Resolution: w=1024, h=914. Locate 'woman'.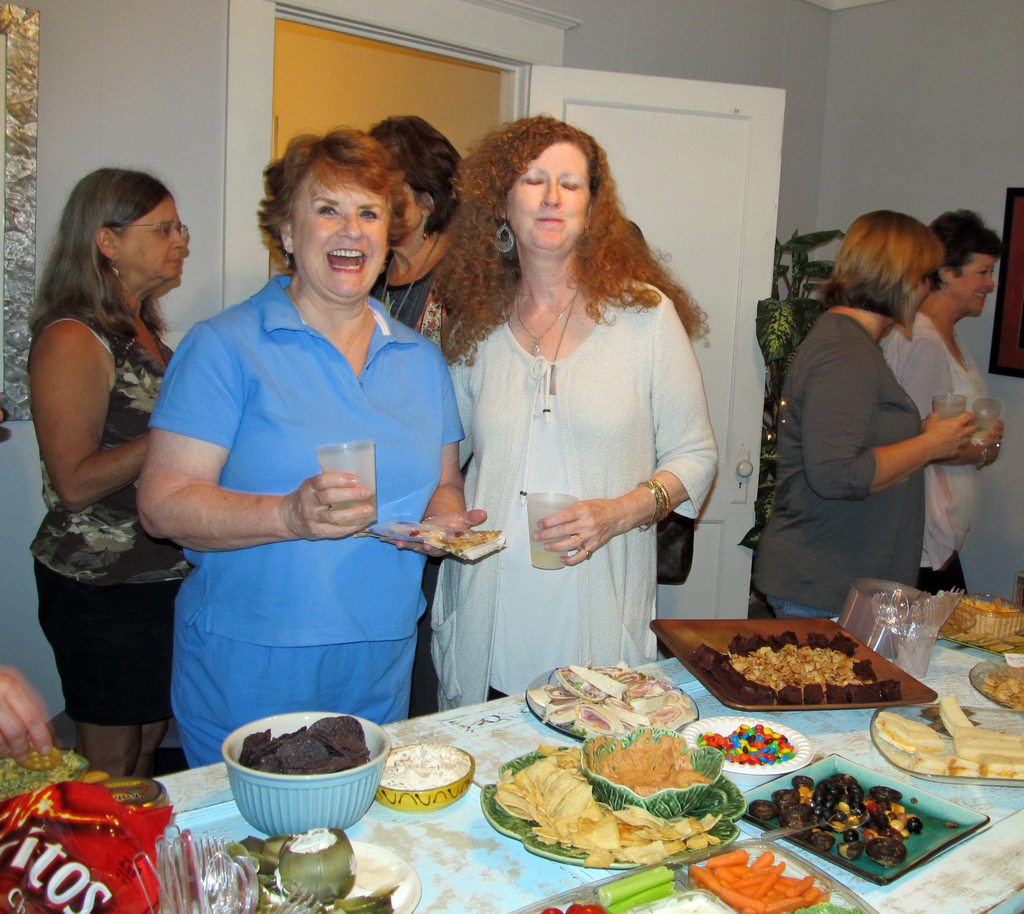
select_region(426, 131, 724, 726).
